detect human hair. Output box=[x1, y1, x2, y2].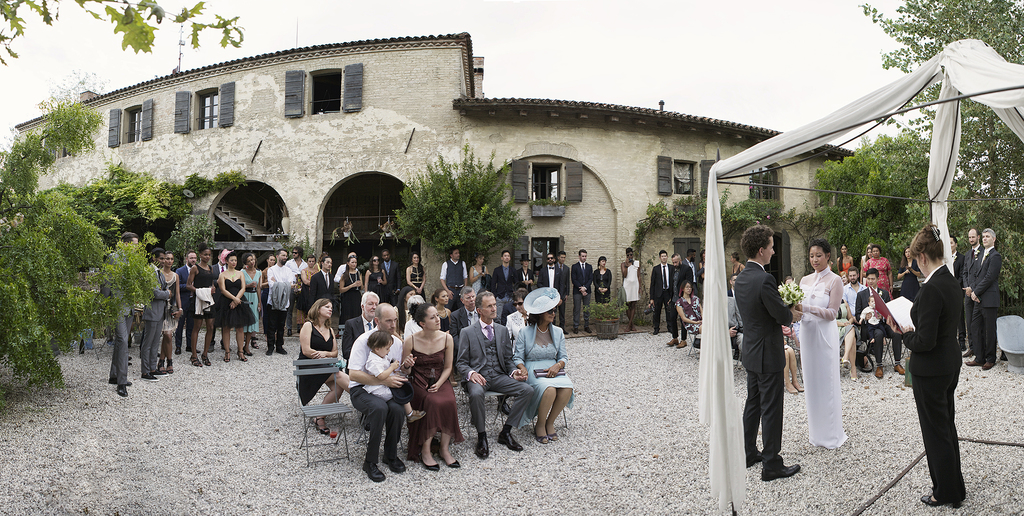
box=[841, 242, 847, 252].
